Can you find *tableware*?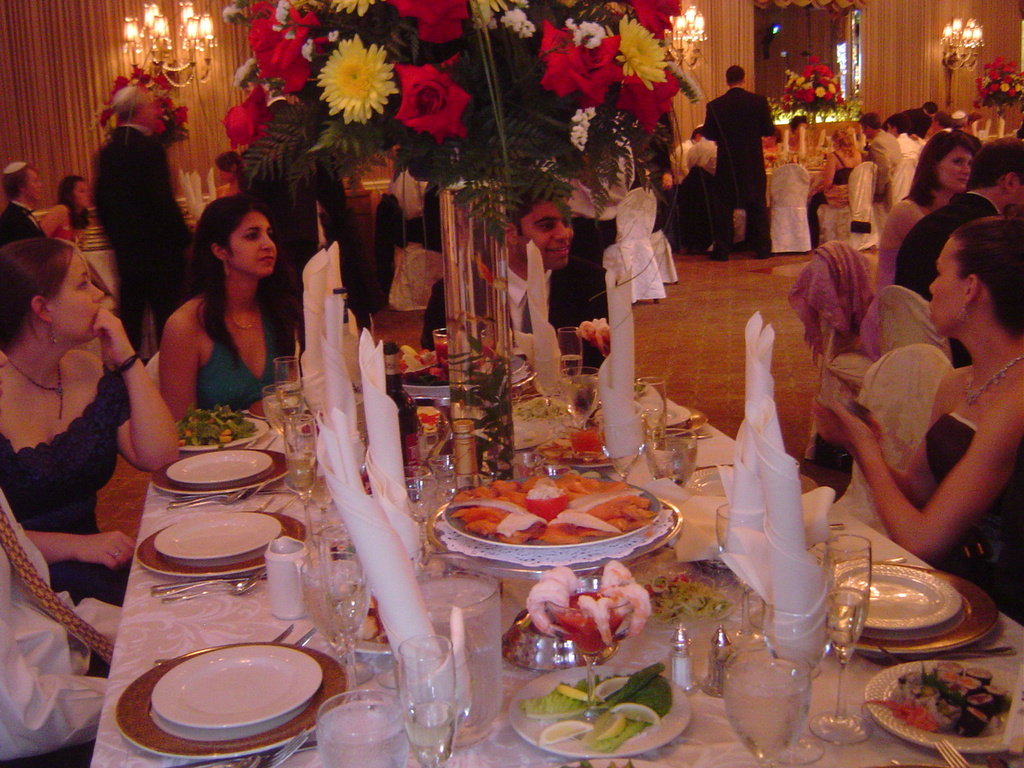
Yes, bounding box: box=[557, 326, 589, 378].
